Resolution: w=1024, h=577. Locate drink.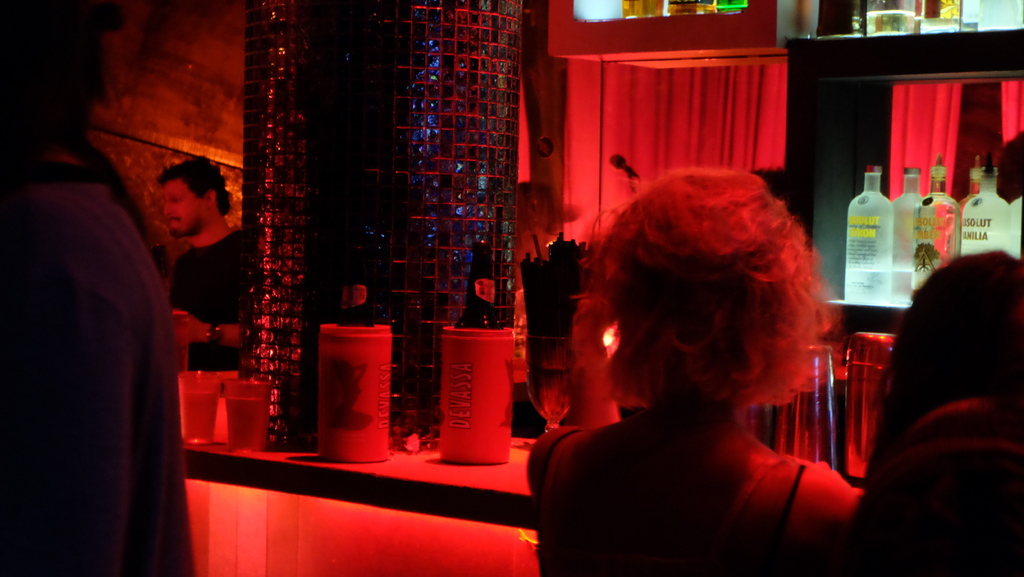
[left=179, top=394, right=220, bottom=446].
